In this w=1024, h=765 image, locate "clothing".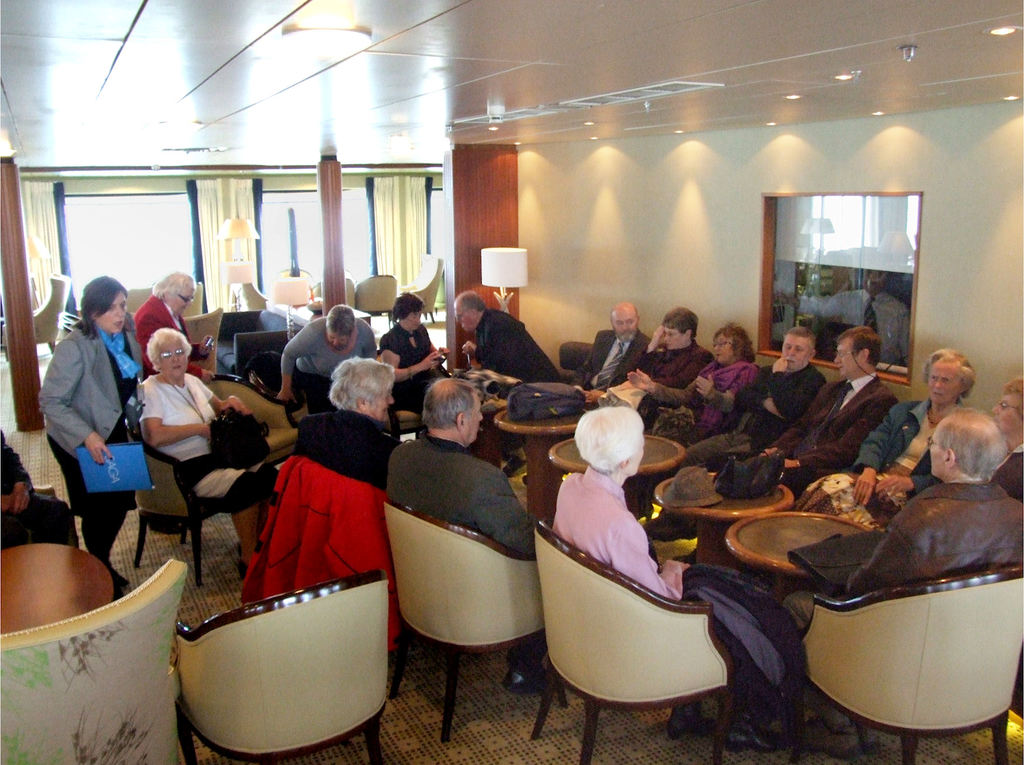
Bounding box: 650 360 753 440.
